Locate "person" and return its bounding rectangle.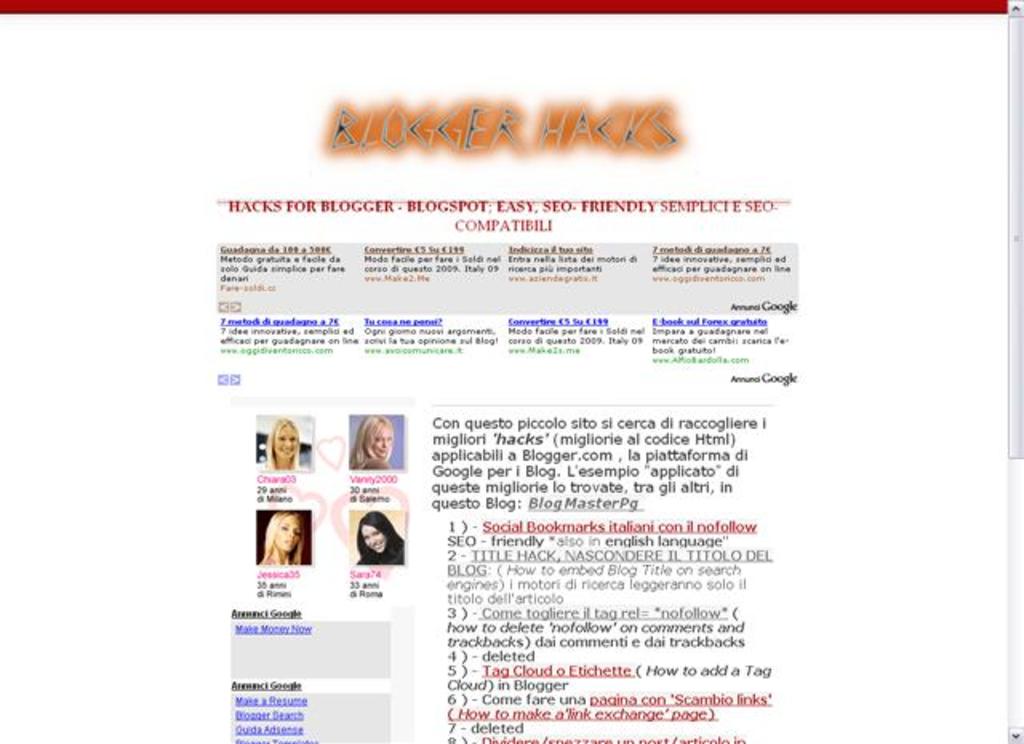
<region>262, 512, 307, 563</region>.
